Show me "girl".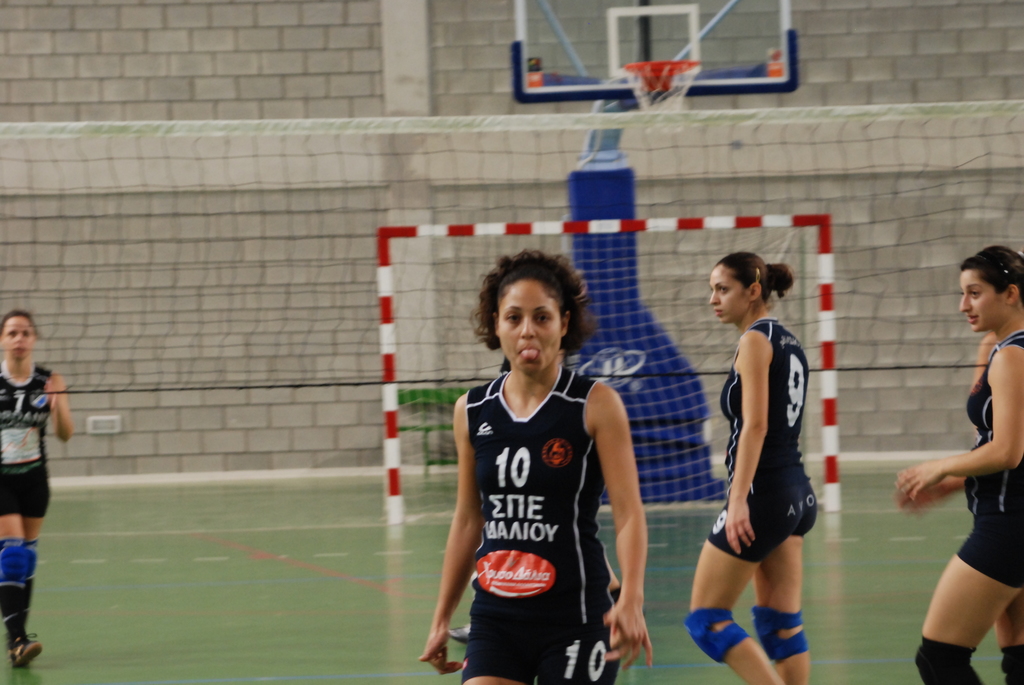
"girl" is here: rect(686, 253, 820, 684).
